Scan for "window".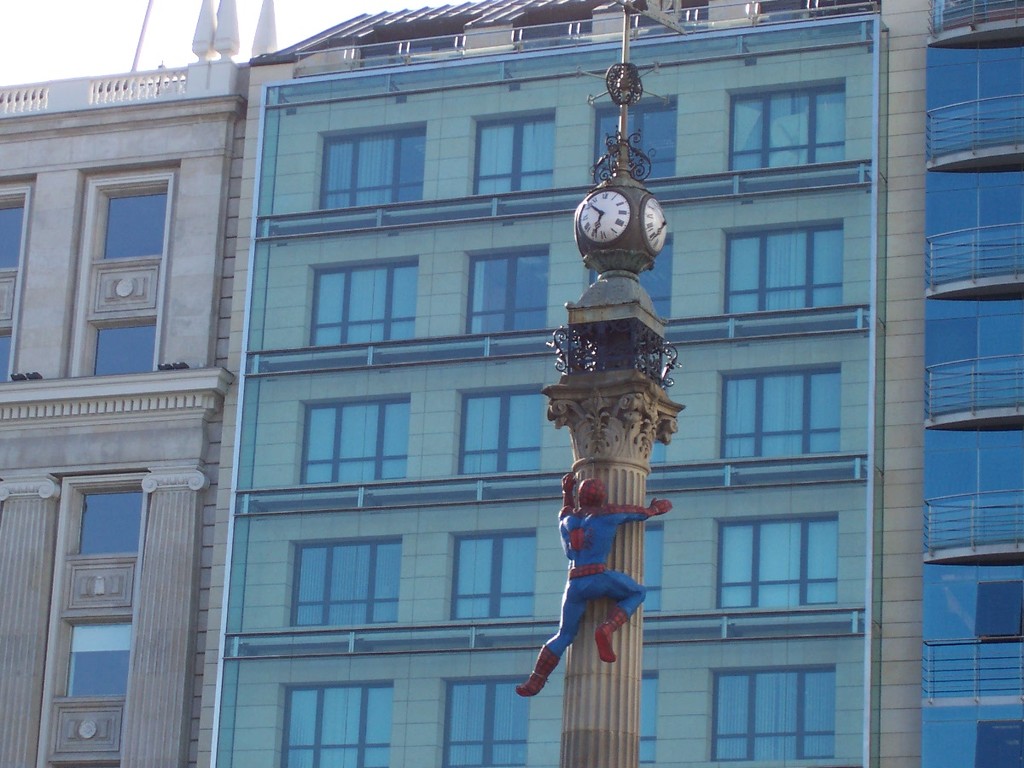
Scan result: 0, 201, 27, 270.
